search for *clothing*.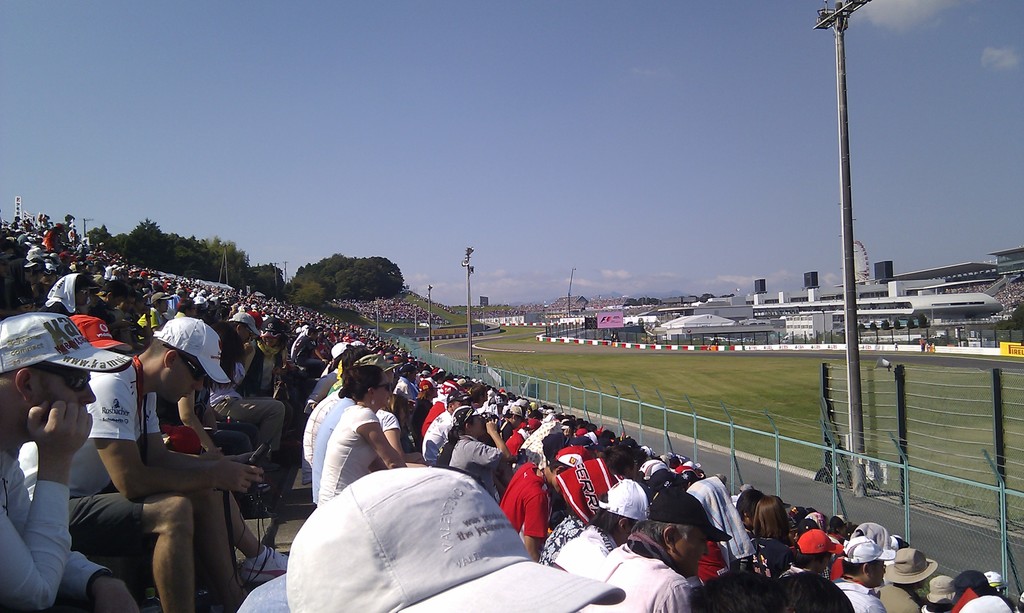
Found at region(317, 405, 388, 506).
